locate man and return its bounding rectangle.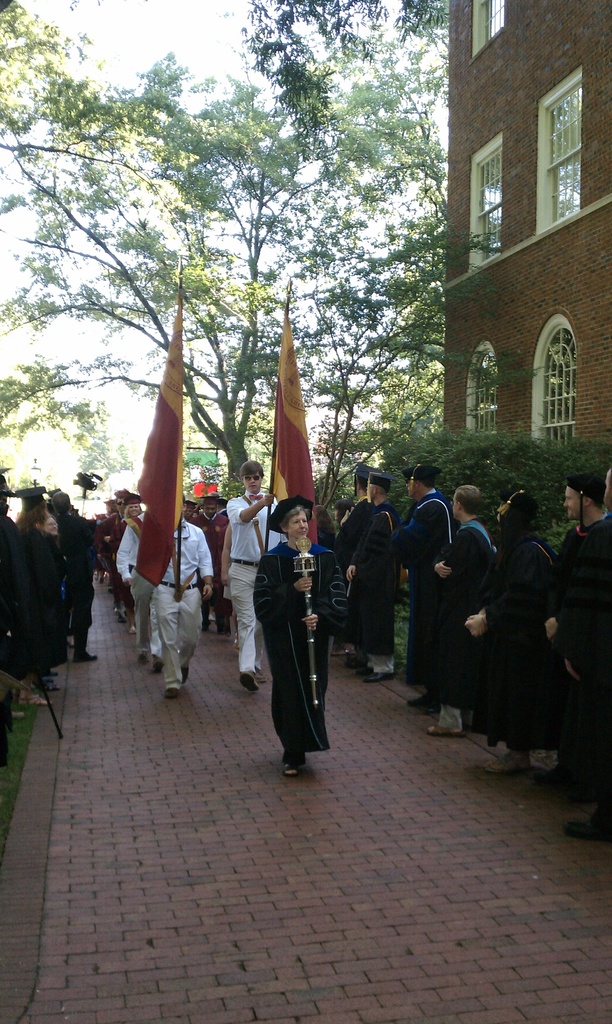
crop(117, 503, 167, 667).
